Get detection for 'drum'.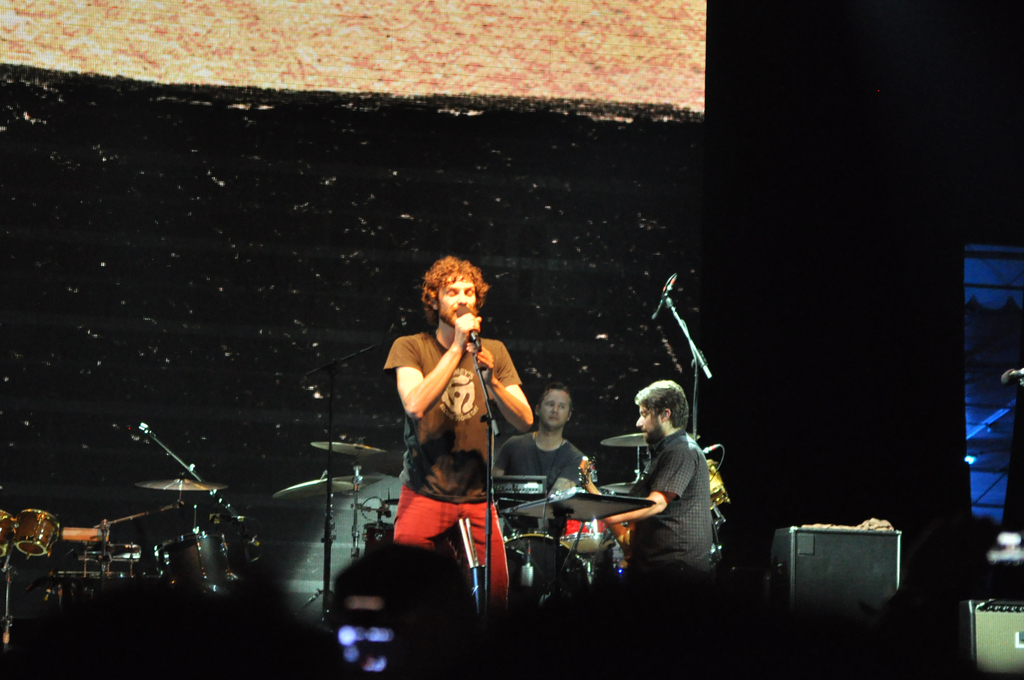
Detection: bbox(157, 527, 241, 601).
